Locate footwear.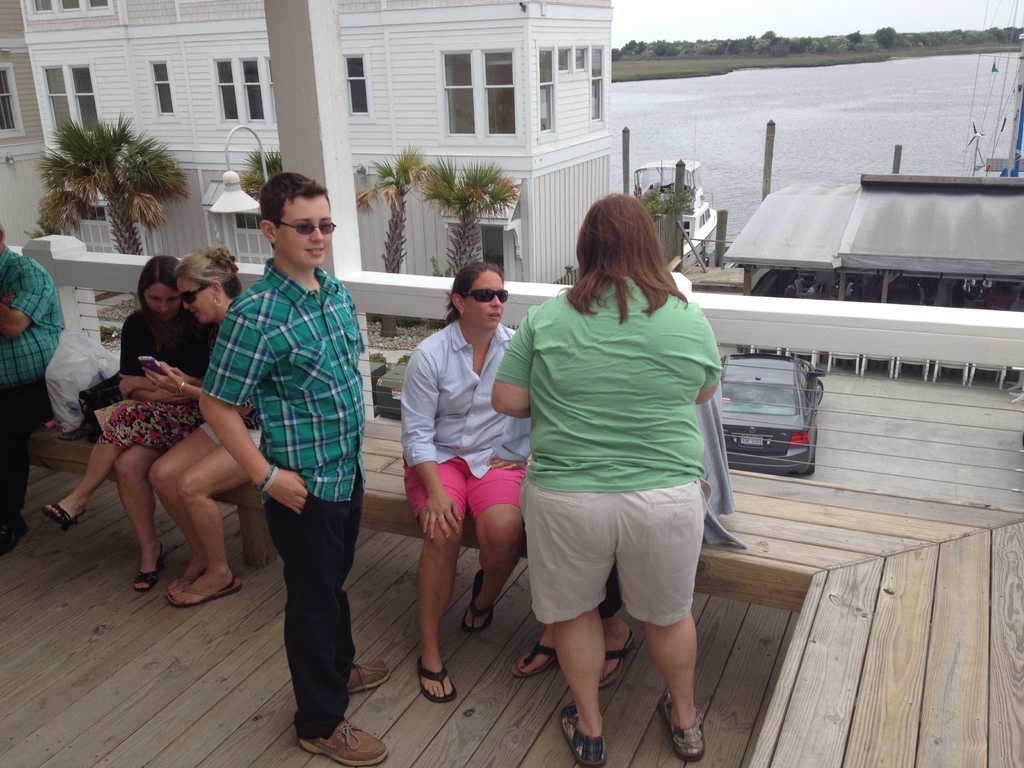
Bounding box: (418,650,458,700).
